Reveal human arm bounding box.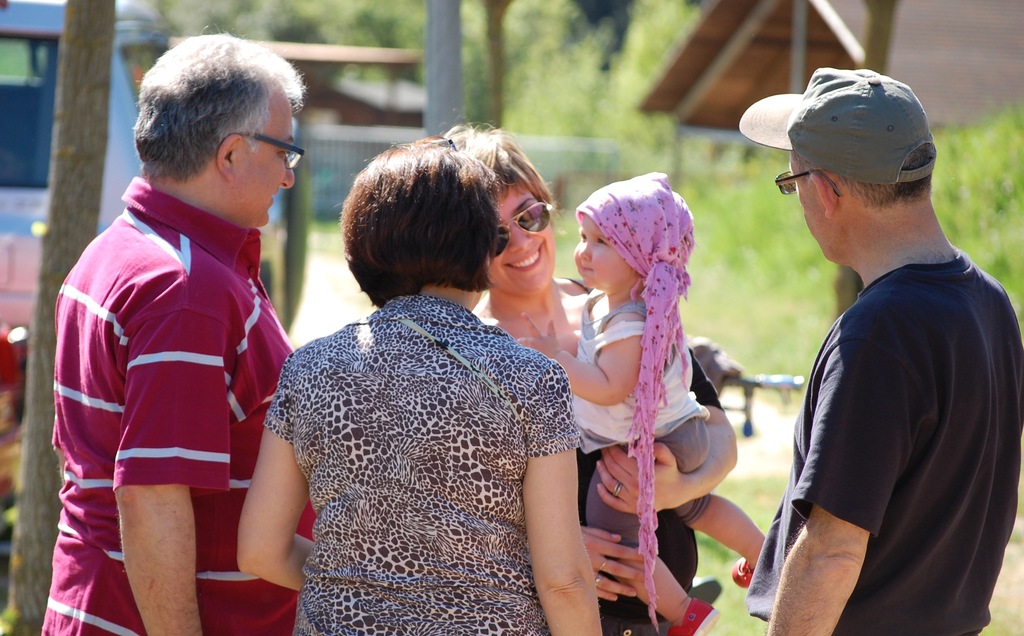
Revealed: <bbox>760, 314, 929, 635</bbox>.
